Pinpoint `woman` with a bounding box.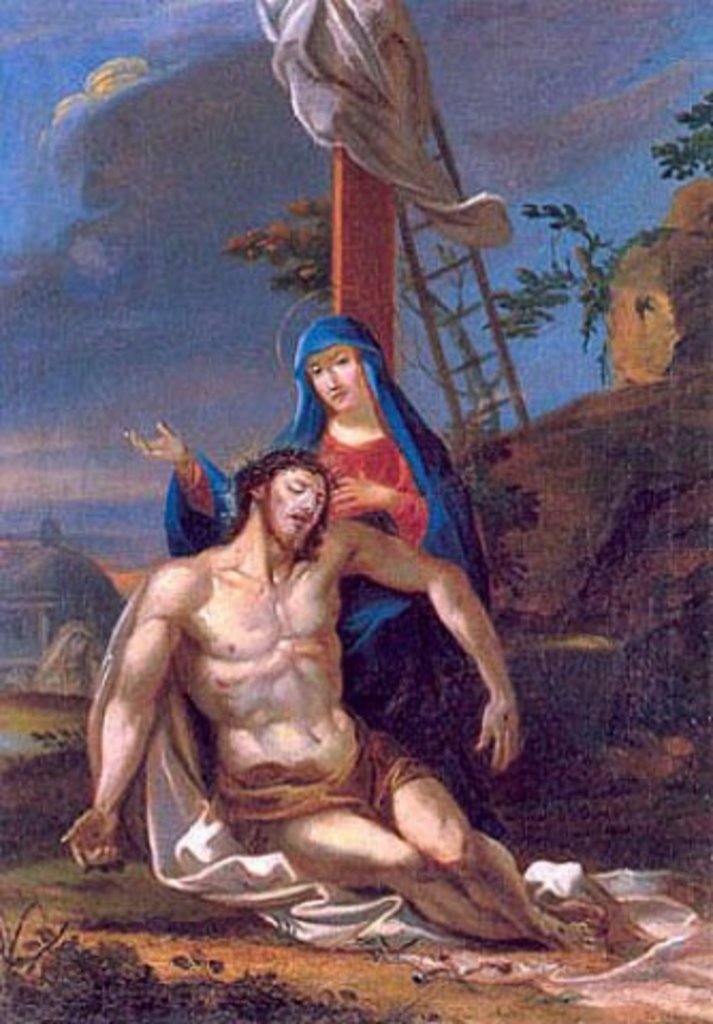
107:316:557:862.
